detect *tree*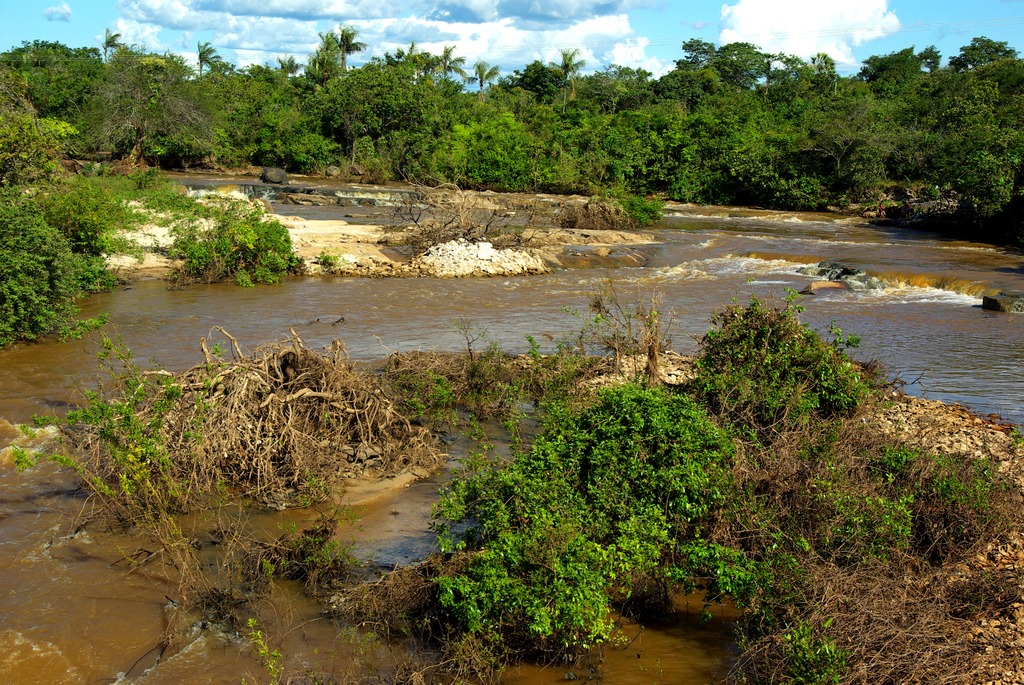
select_region(643, 38, 838, 224)
